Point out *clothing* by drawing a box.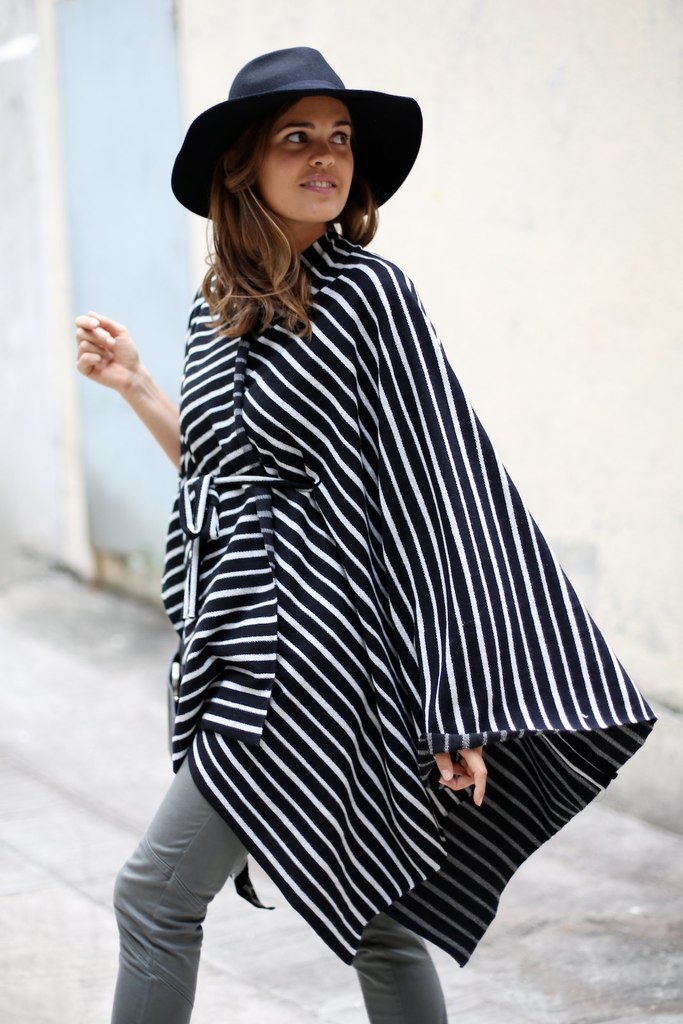
[left=111, top=227, right=658, bottom=1021].
